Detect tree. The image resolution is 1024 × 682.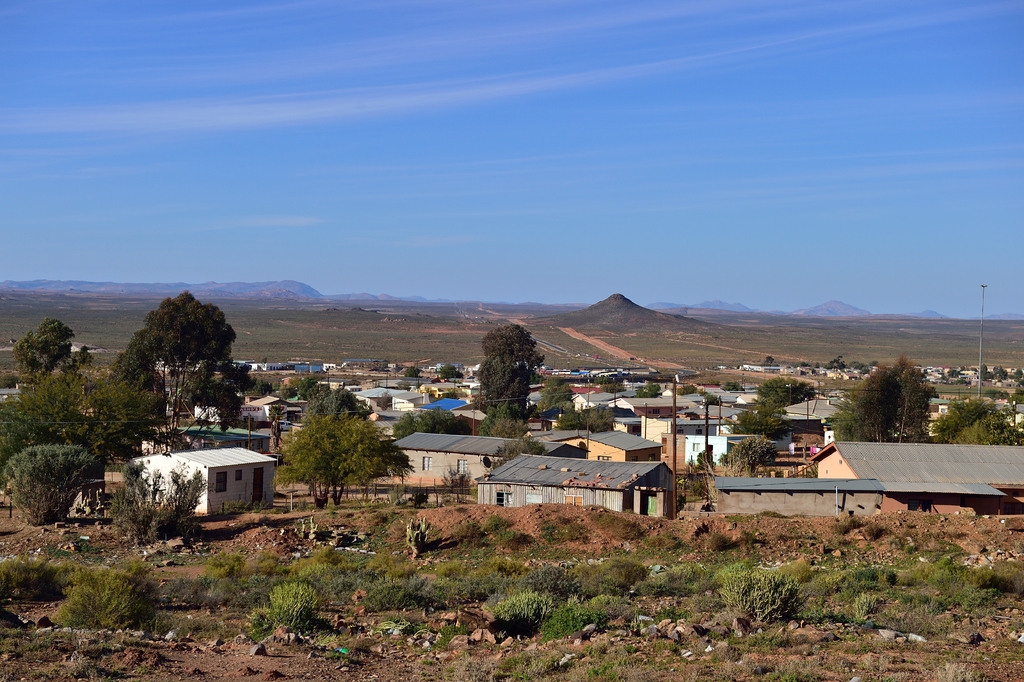
bbox=(557, 401, 623, 438).
